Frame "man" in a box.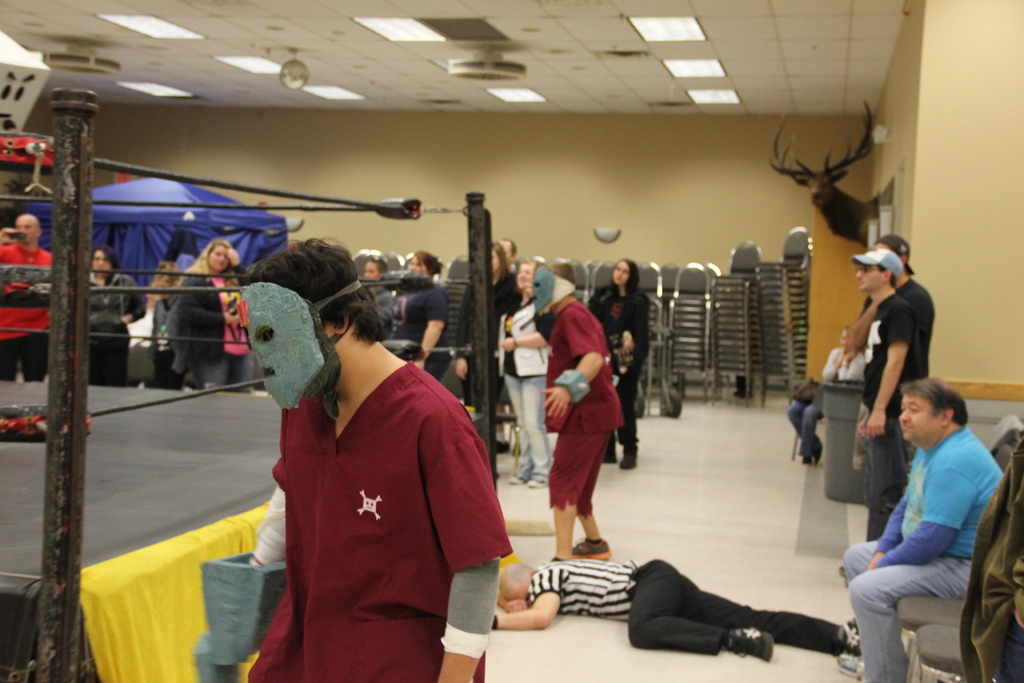
Rect(854, 250, 920, 540).
